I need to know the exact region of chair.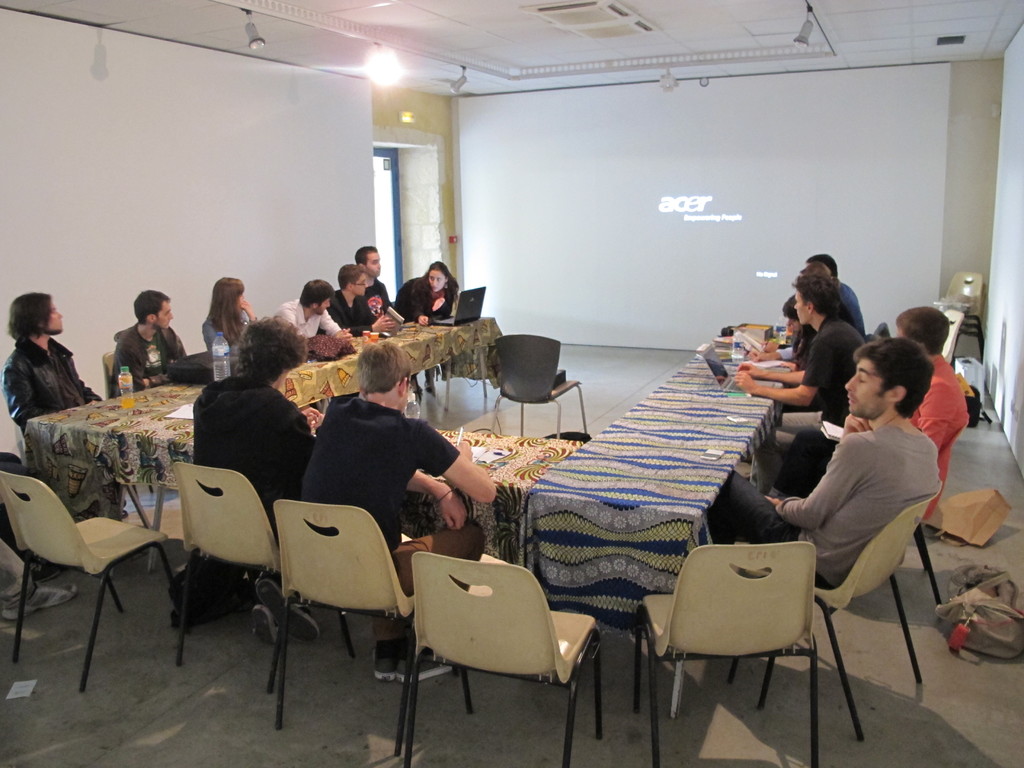
Region: BBox(100, 353, 115, 399).
